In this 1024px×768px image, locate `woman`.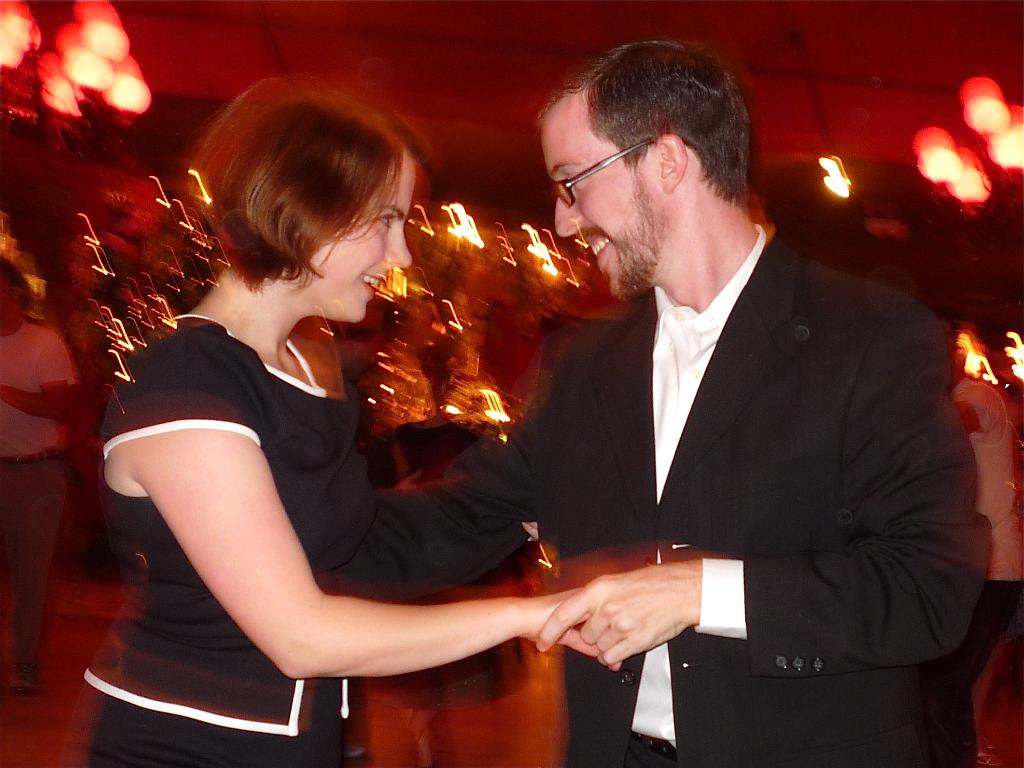
Bounding box: x1=76, y1=63, x2=632, y2=761.
